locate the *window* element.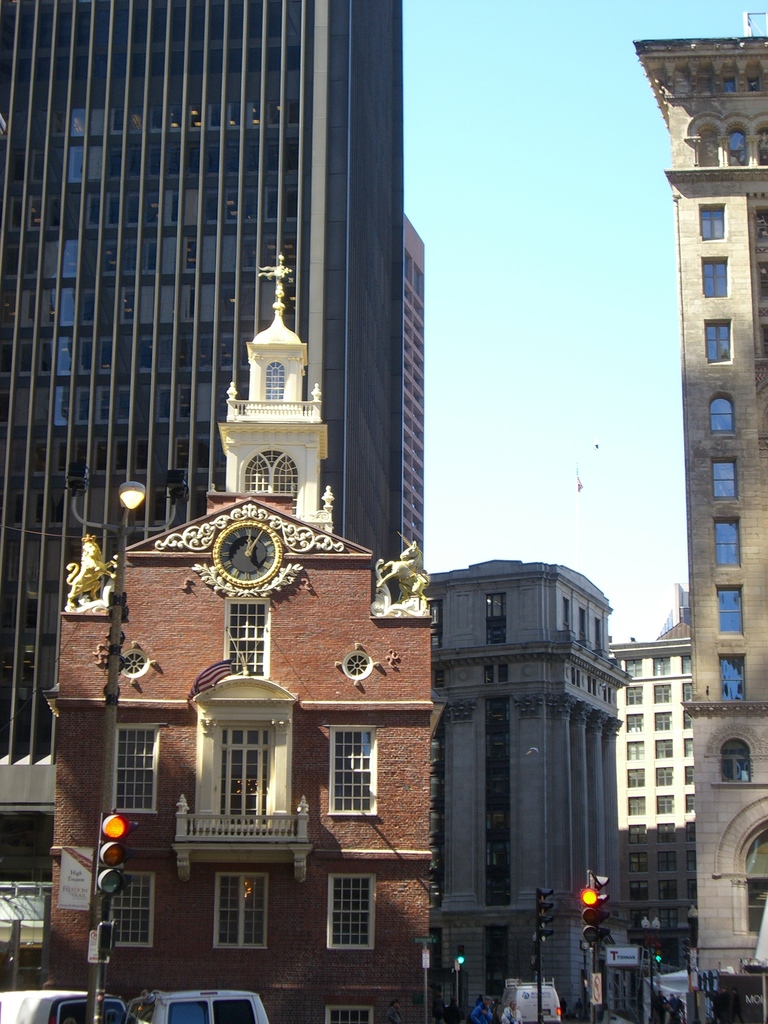
Element bbox: (658,878,675,898).
